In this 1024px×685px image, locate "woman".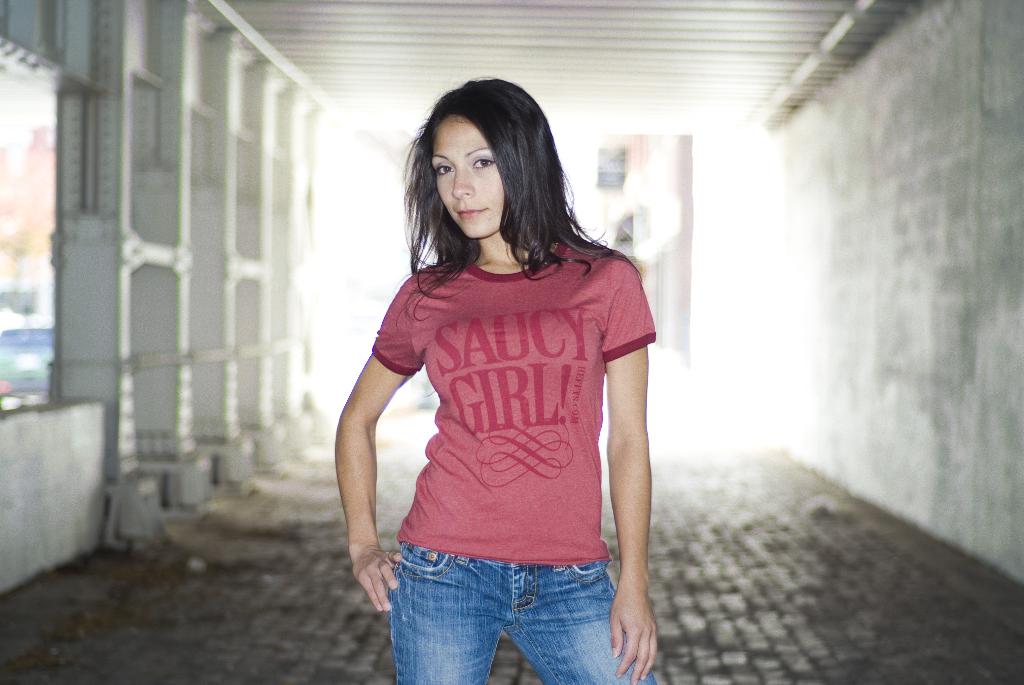
Bounding box: Rect(311, 92, 671, 679).
